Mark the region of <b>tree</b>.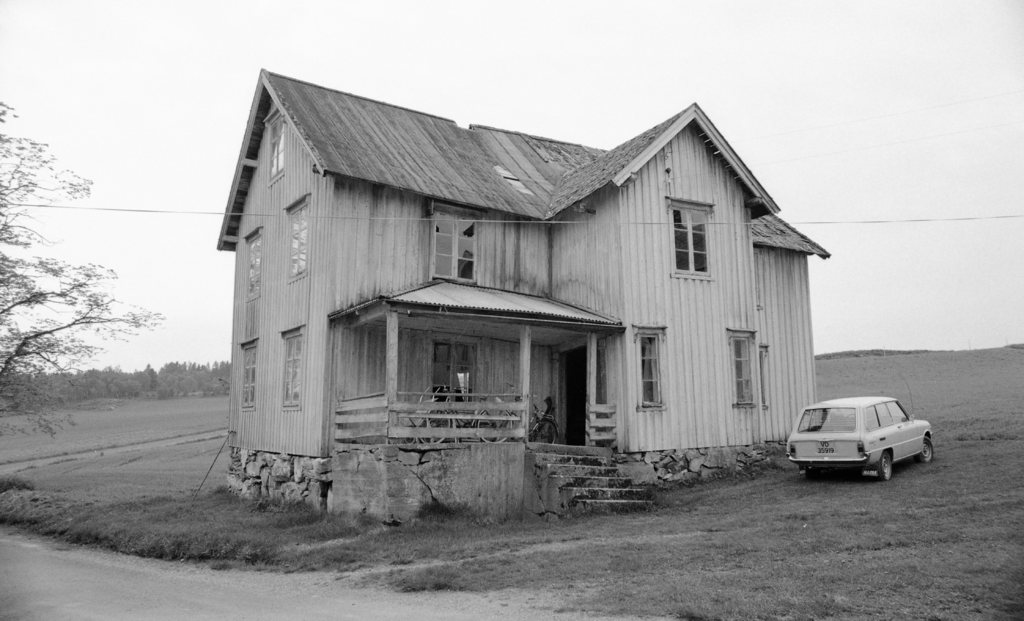
Region: region(6, 128, 164, 444).
